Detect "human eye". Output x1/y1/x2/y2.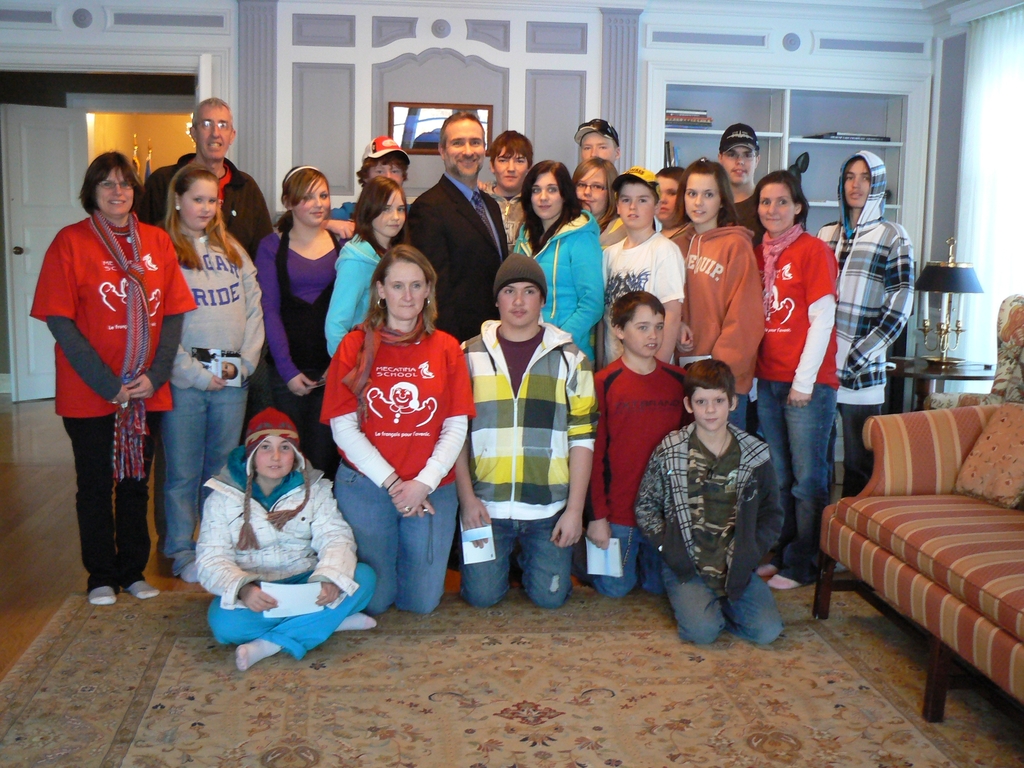
390/282/403/291.
